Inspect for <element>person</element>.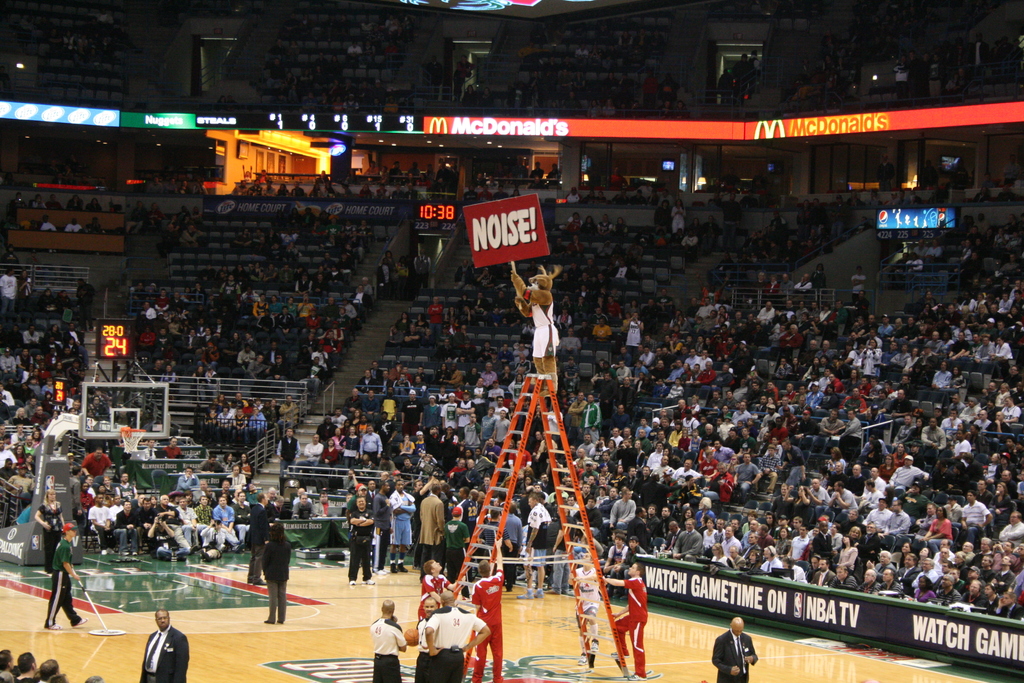
Inspection: pyautogui.locateOnScreen(710, 618, 757, 682).
